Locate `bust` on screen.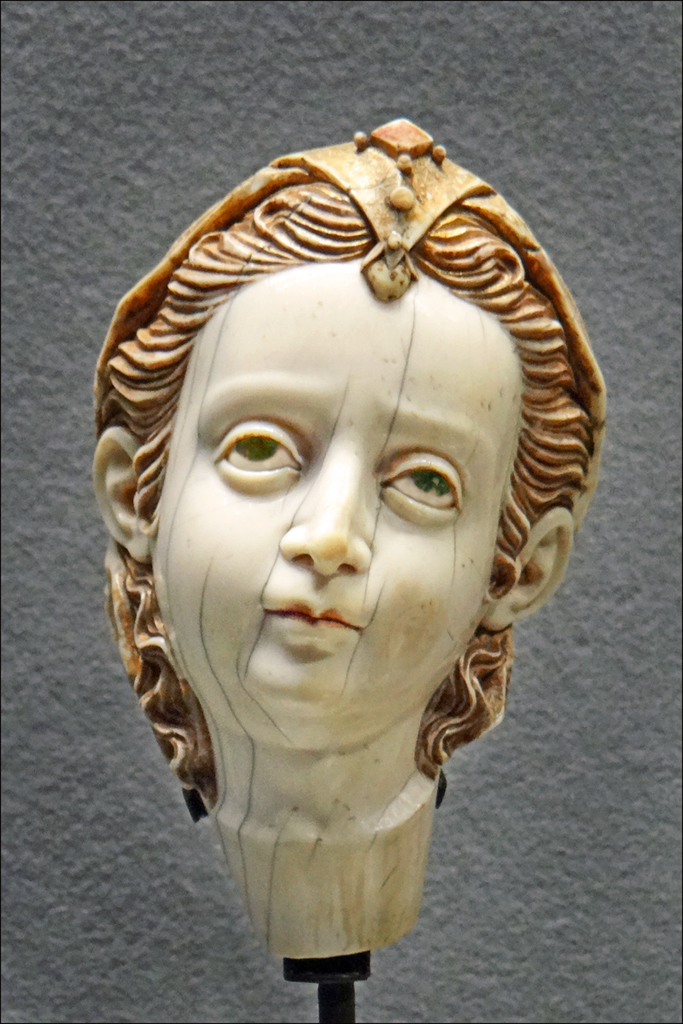
On screen at BBox(88, 113, 606, 964).
